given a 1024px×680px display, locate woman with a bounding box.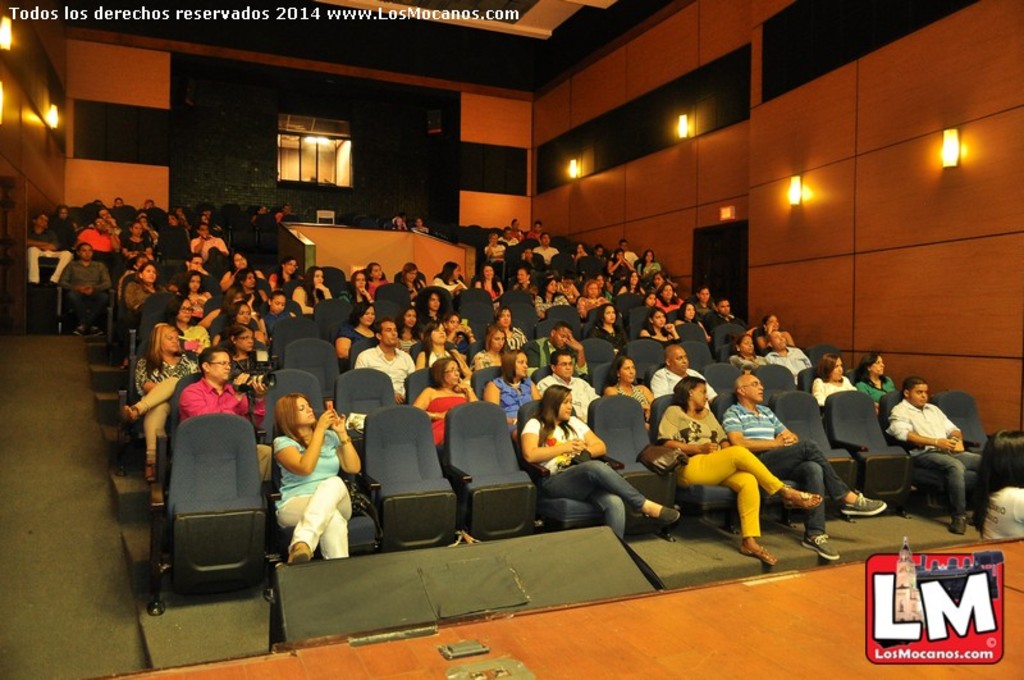
Located: locate(852, 352, 897, 409).
